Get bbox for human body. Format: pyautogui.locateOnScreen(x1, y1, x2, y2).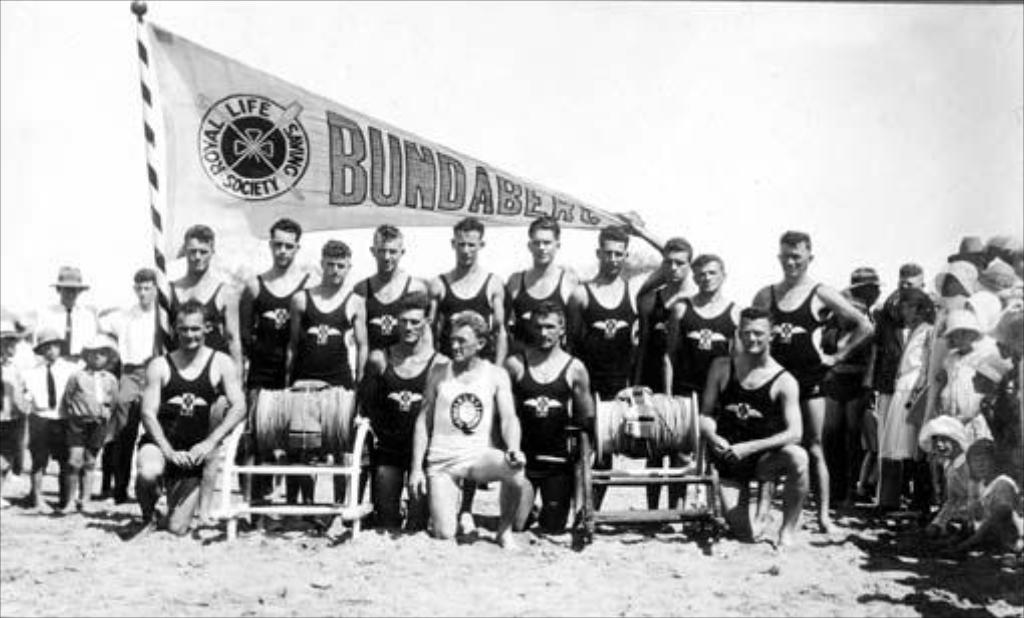
pyautogui.locateOnScreen(159, 229, 239, 347).
